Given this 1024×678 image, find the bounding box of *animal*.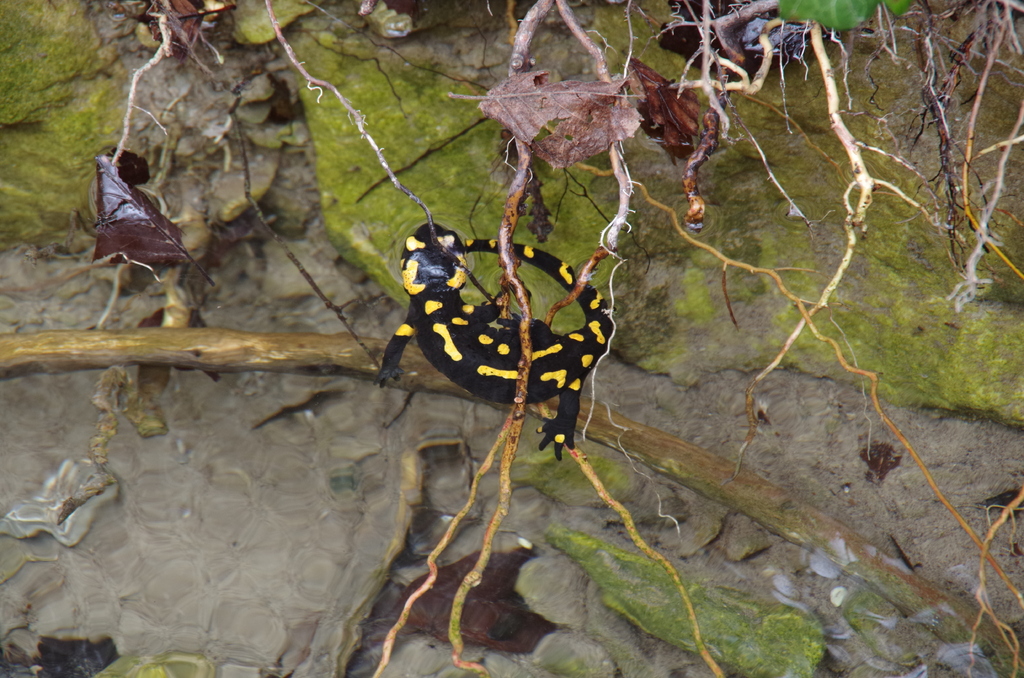
BBox(378, 221, 620, 458).
